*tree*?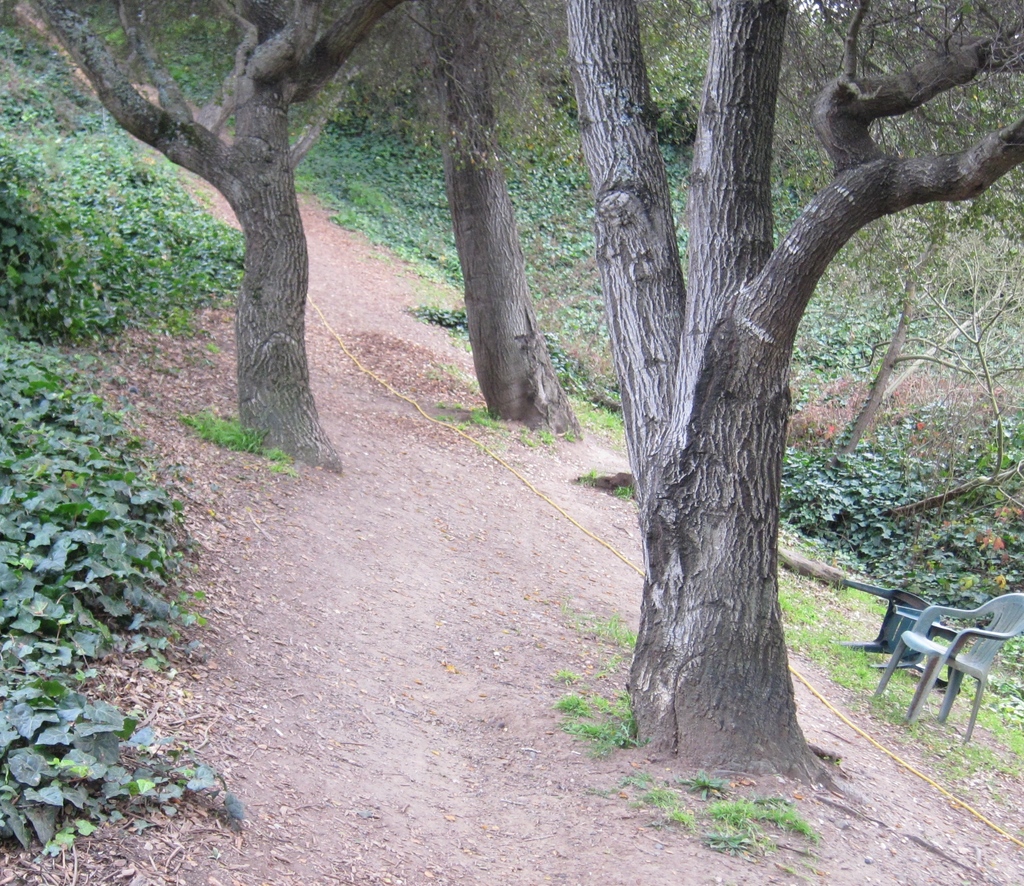
BBox(88, 0, 420, 465)
